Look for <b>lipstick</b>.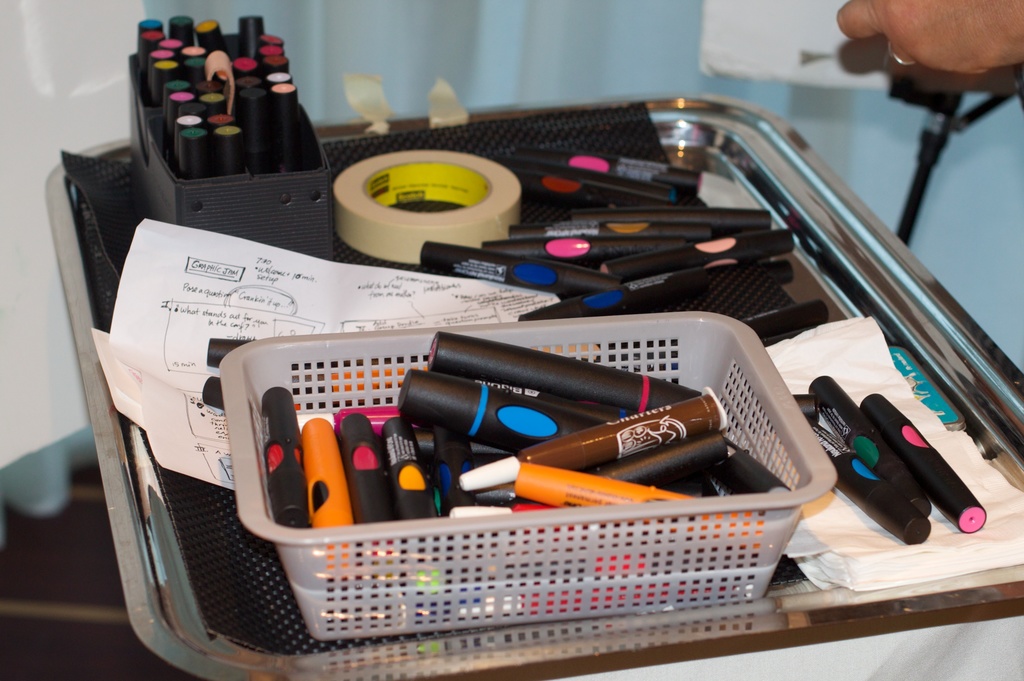
Found: <bbox>264, 71, 295, 91</bbox>.
